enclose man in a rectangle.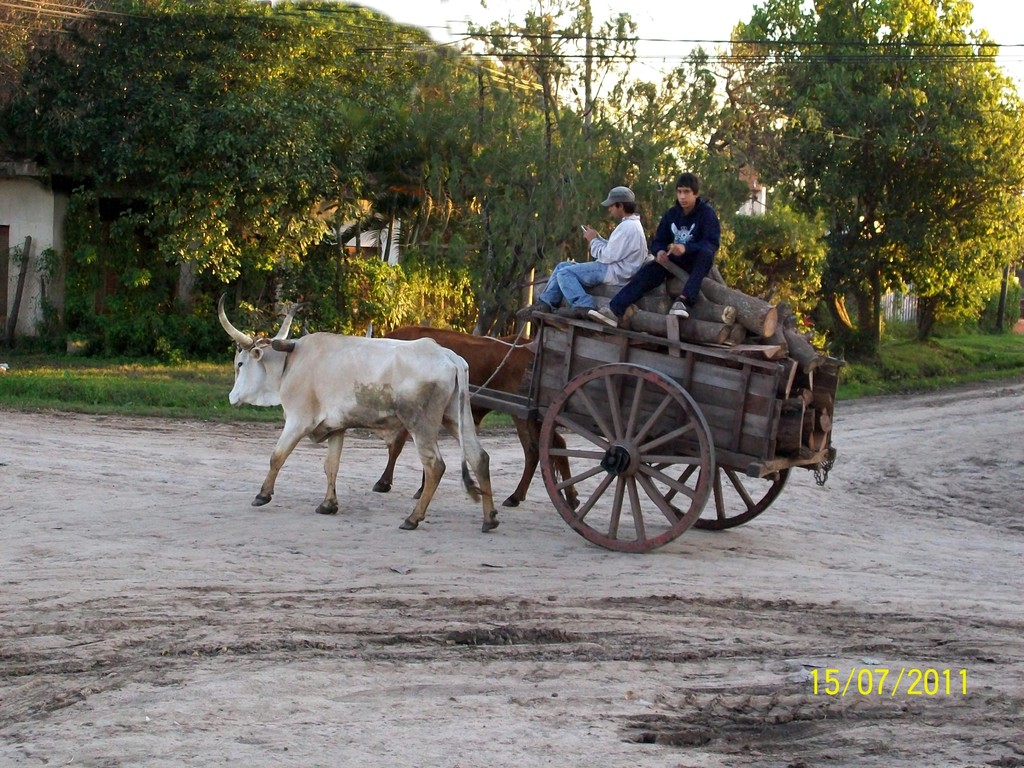
left=515, top=180, right=652, bottom=323.
